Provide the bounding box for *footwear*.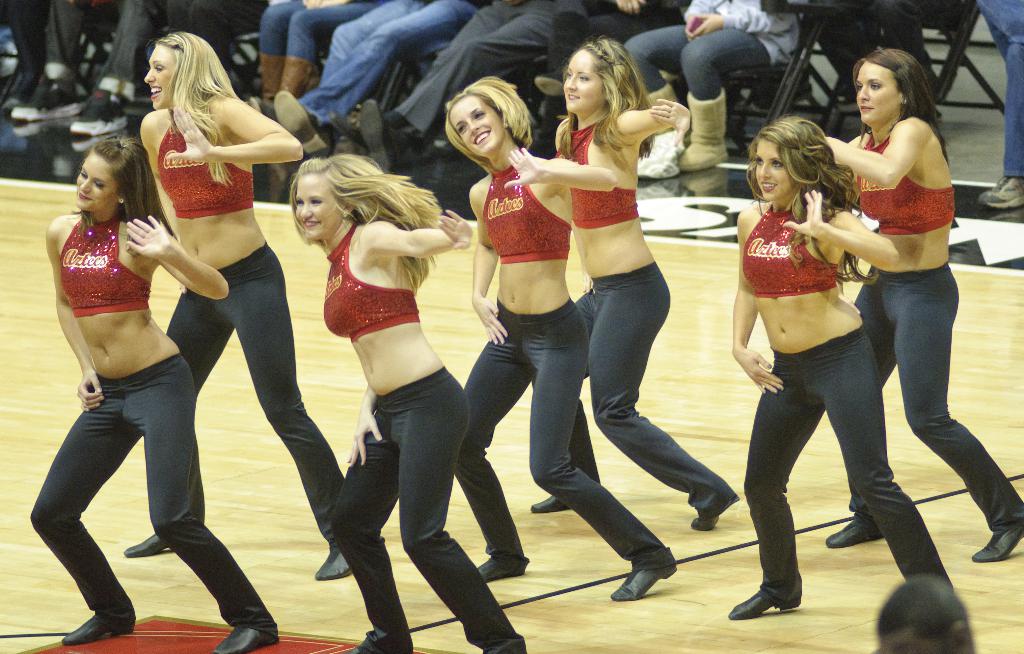
(124, 529, 172, 558).
